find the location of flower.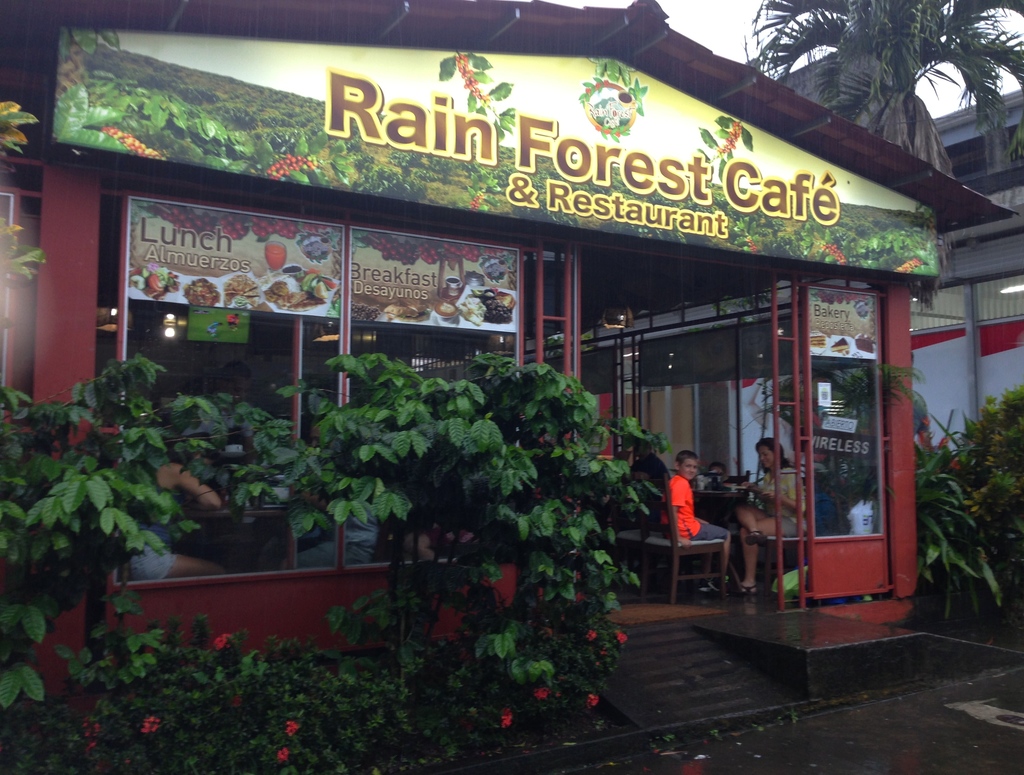
Location: (x1=938, y1=436, x2=952, y2=447).
